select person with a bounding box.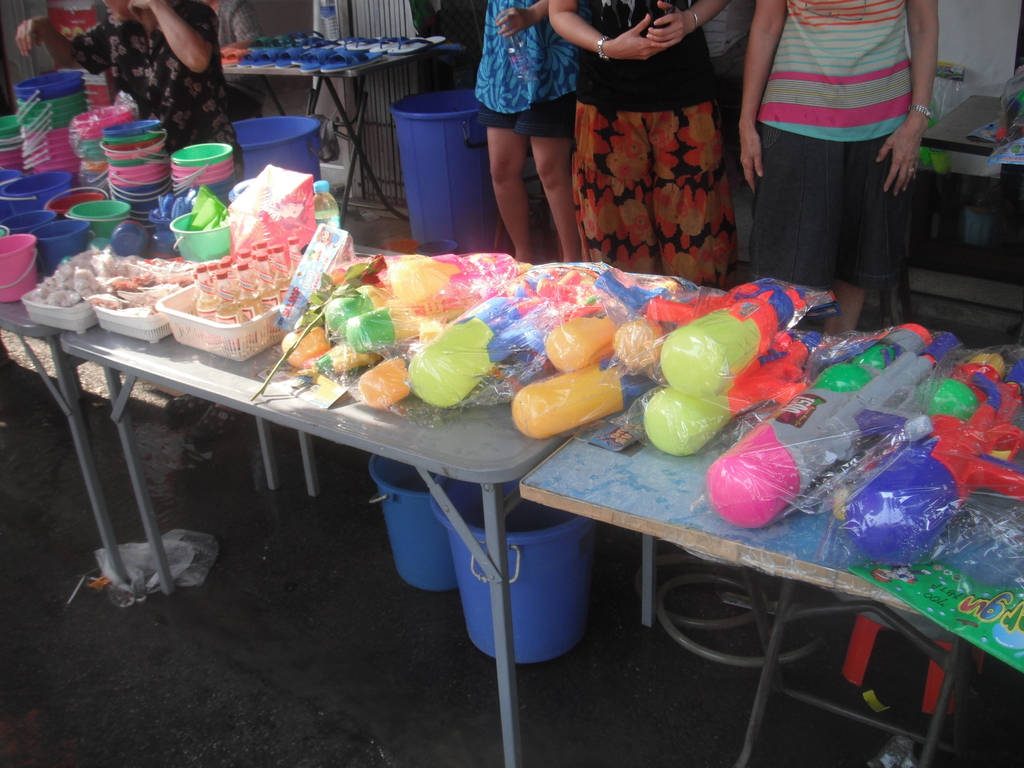
detection(472, 0, 581, 274).
